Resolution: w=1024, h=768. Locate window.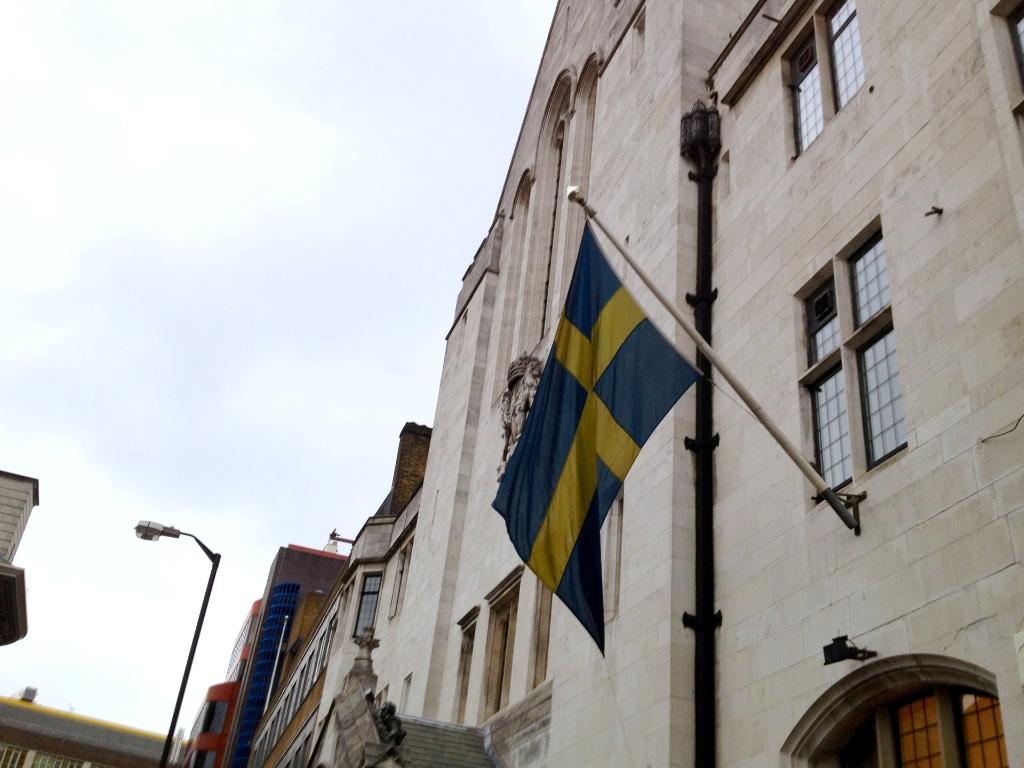
(x1=397, y1=672, x2=412, y2=710).
